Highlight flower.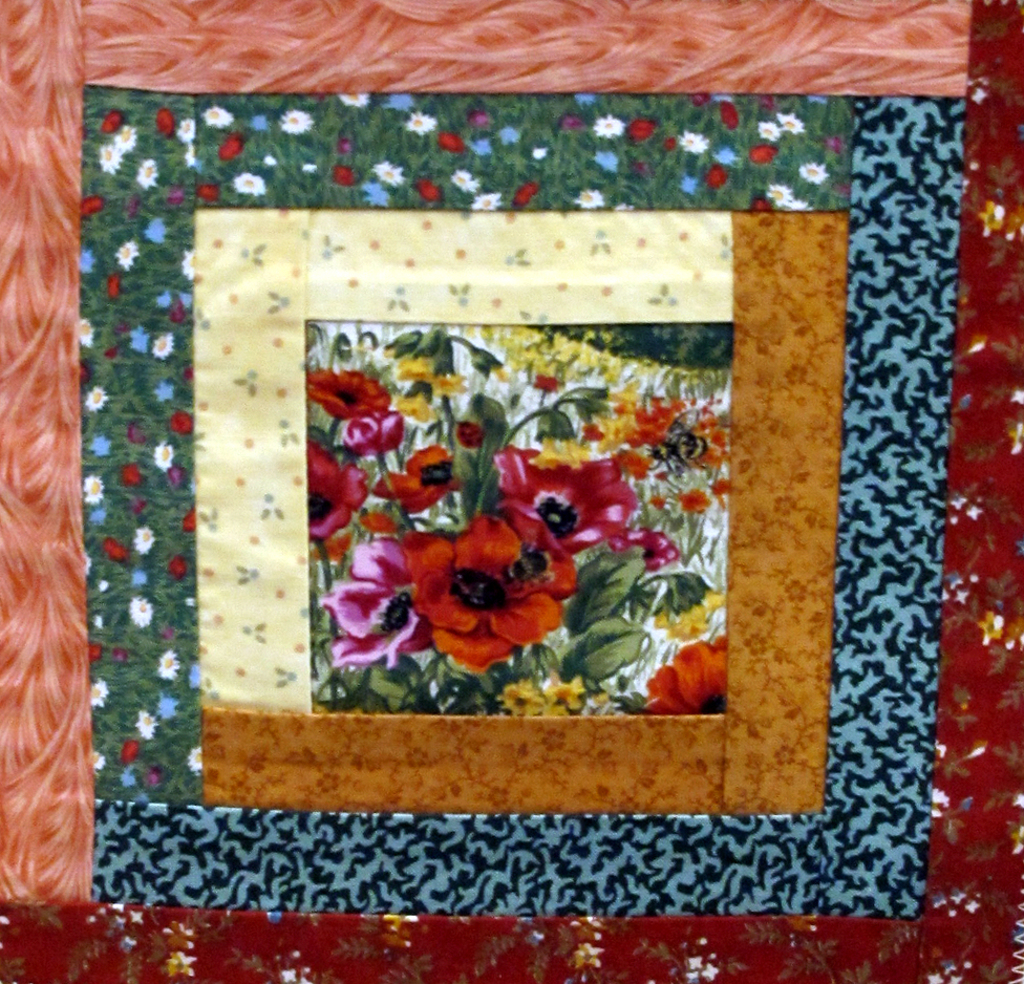
Highlighted region: {"left": 74, "top": 319, "right": 94, "bottom": 350}.
